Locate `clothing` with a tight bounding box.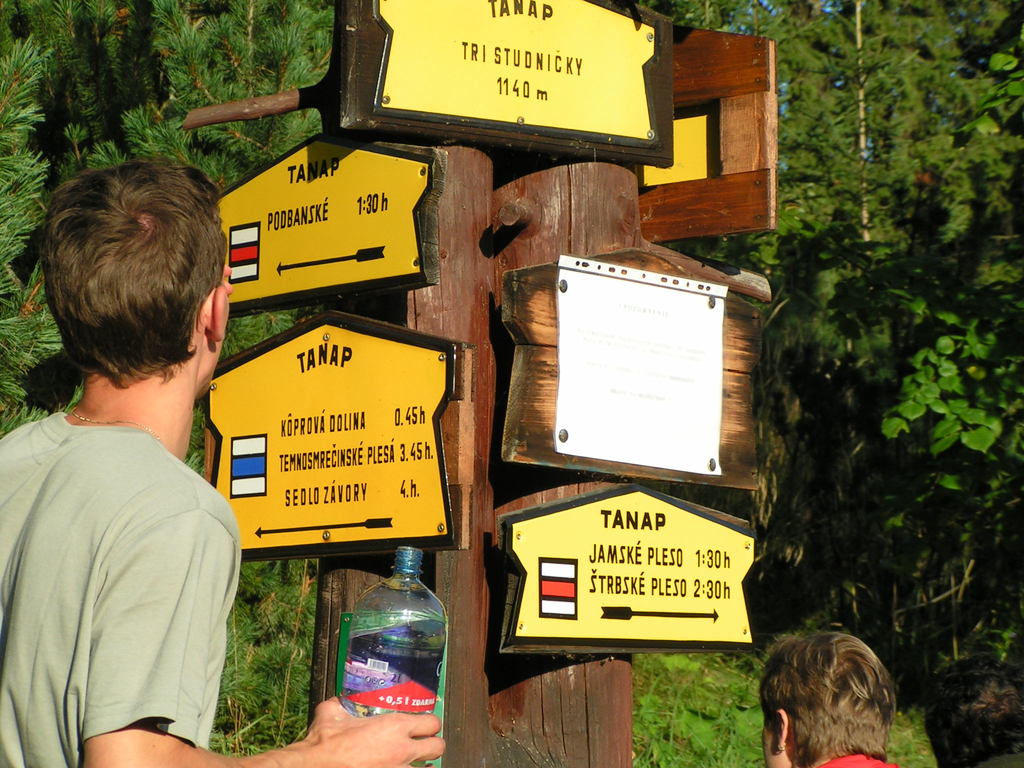
[left=14, top=317, right=243, bottom=767].
